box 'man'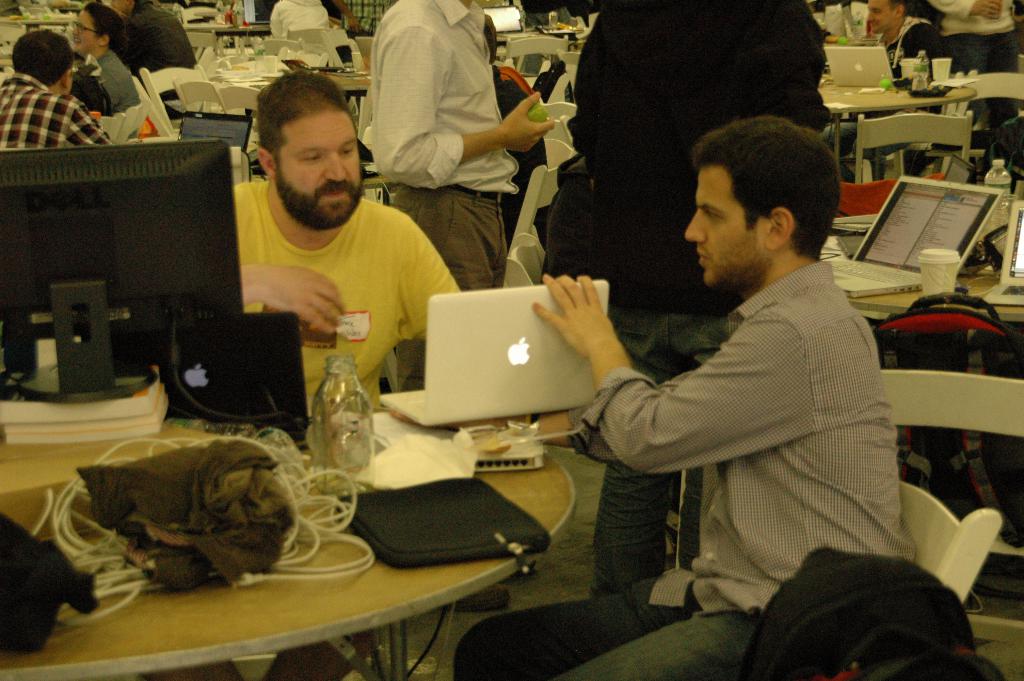
{"left": 0, "top": 30, "right": 115, "bottom": 148}
